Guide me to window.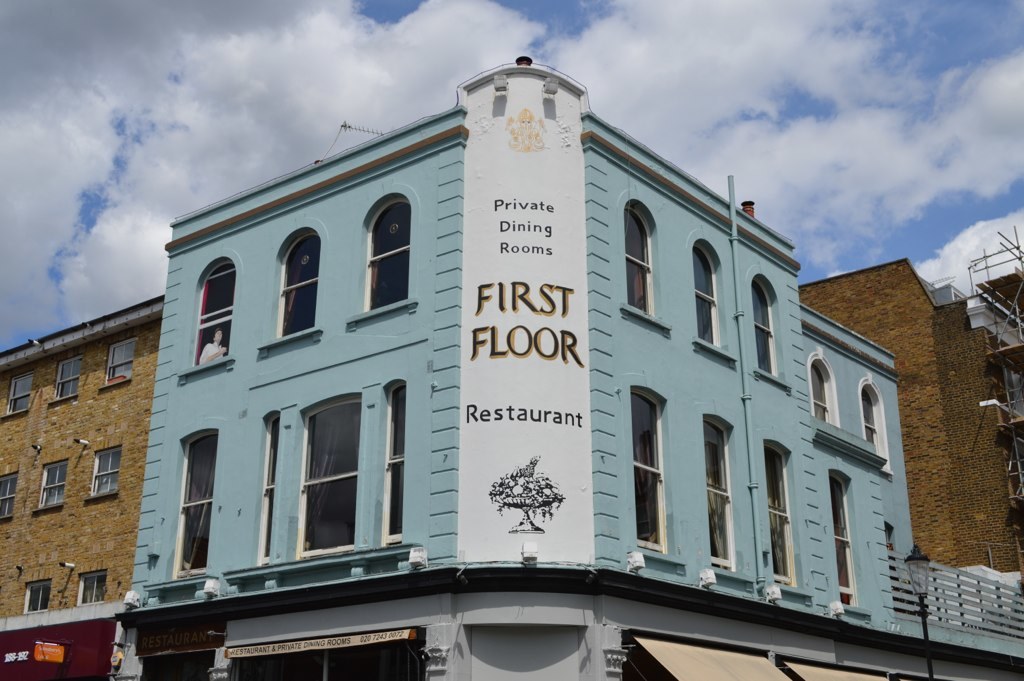
Guidance: [1,376,35,412].
